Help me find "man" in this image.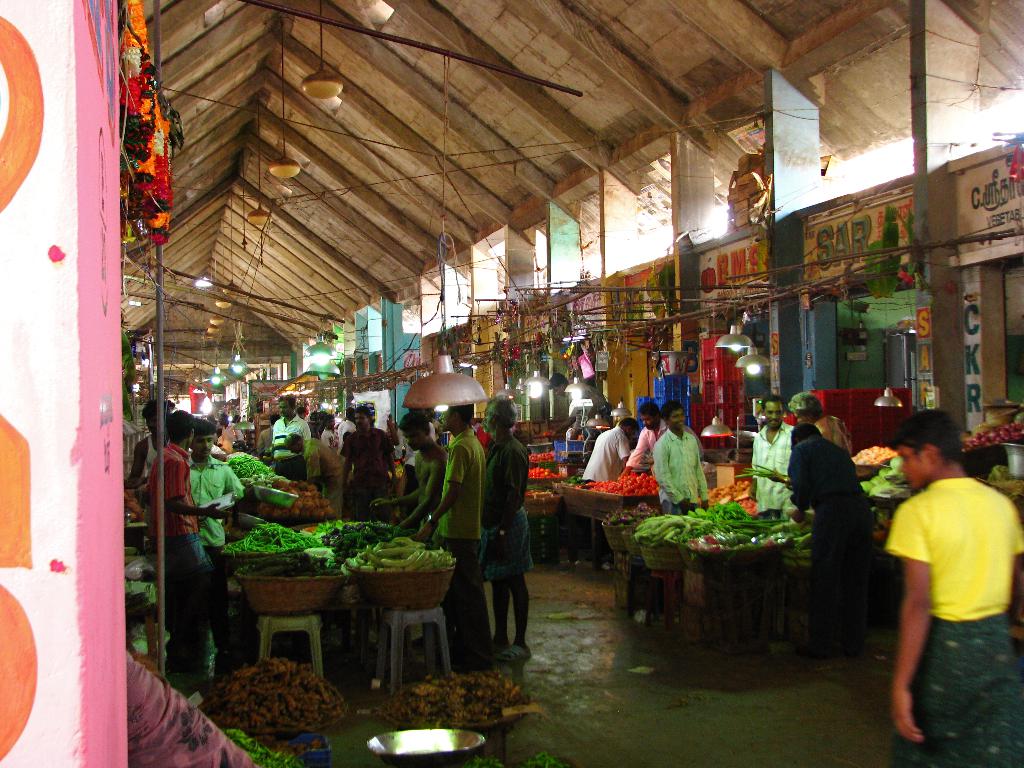
Found it: (483, 394, 530, 661).
